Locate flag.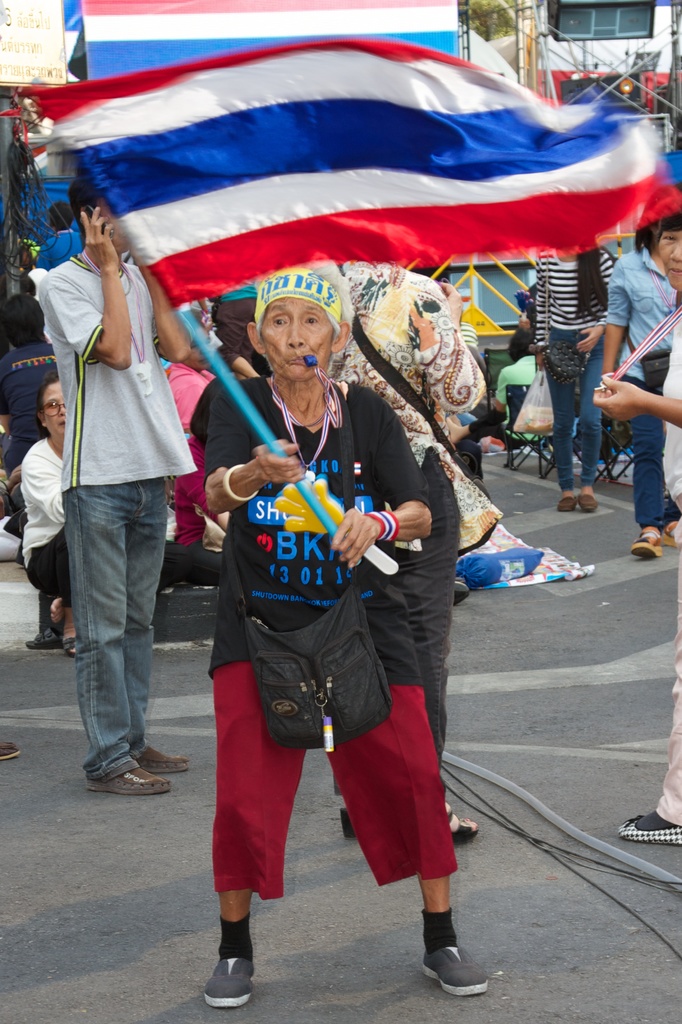
Bounding box: [49, 37, 593, 312].
